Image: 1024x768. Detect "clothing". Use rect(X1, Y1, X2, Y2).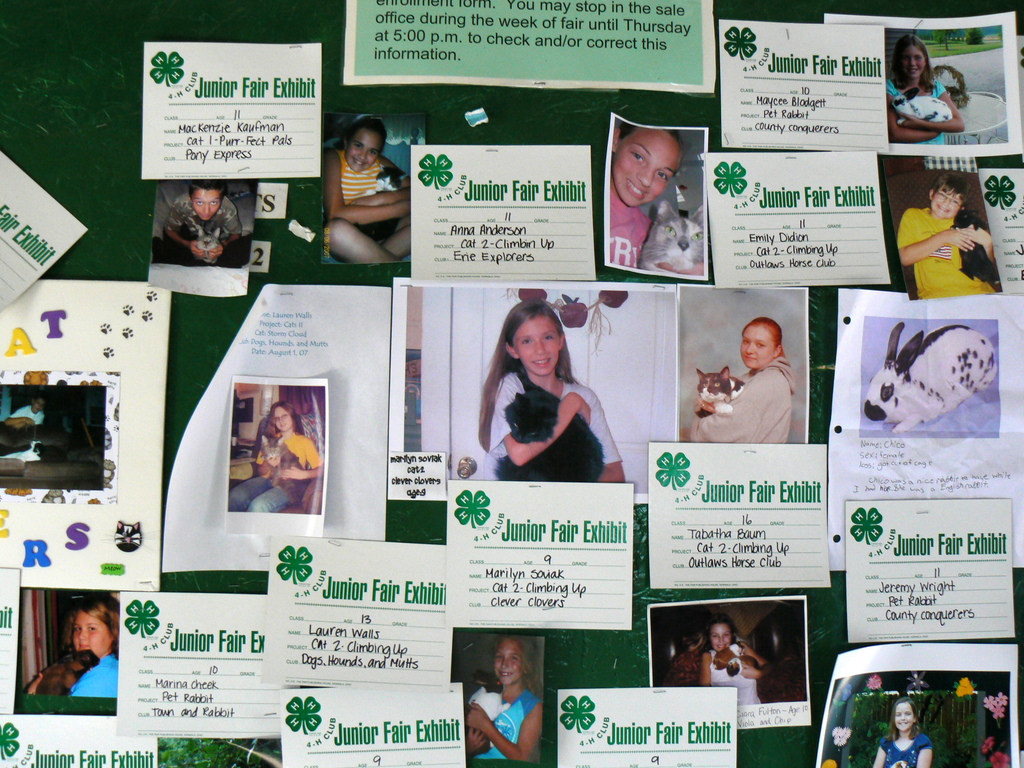
rect(490, 344, 606, 481).
